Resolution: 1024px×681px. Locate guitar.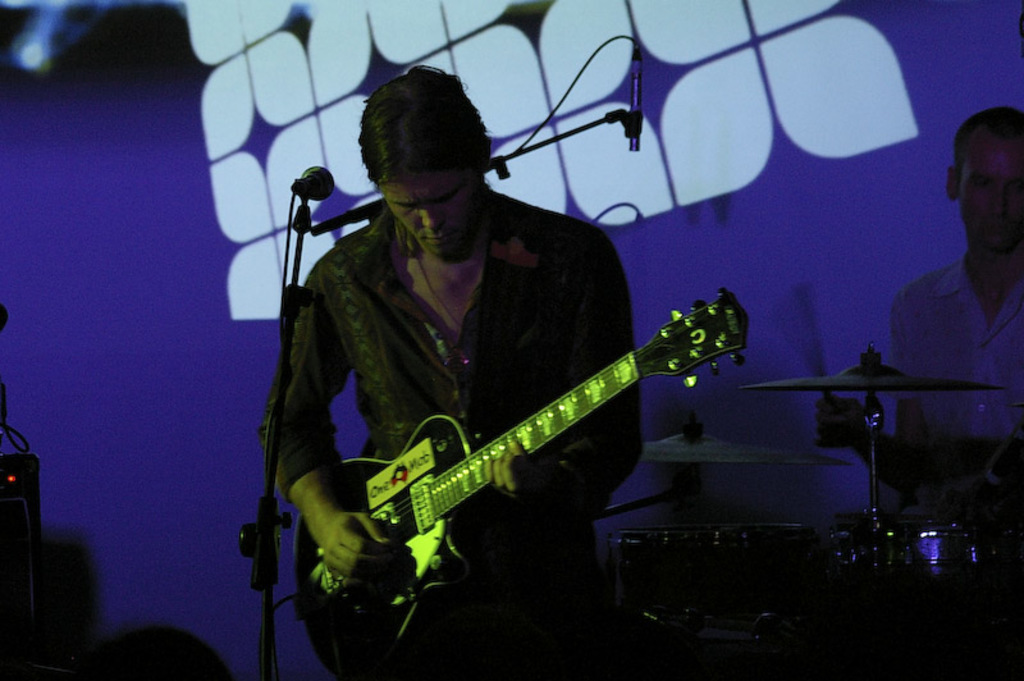
292:288:749:680.
